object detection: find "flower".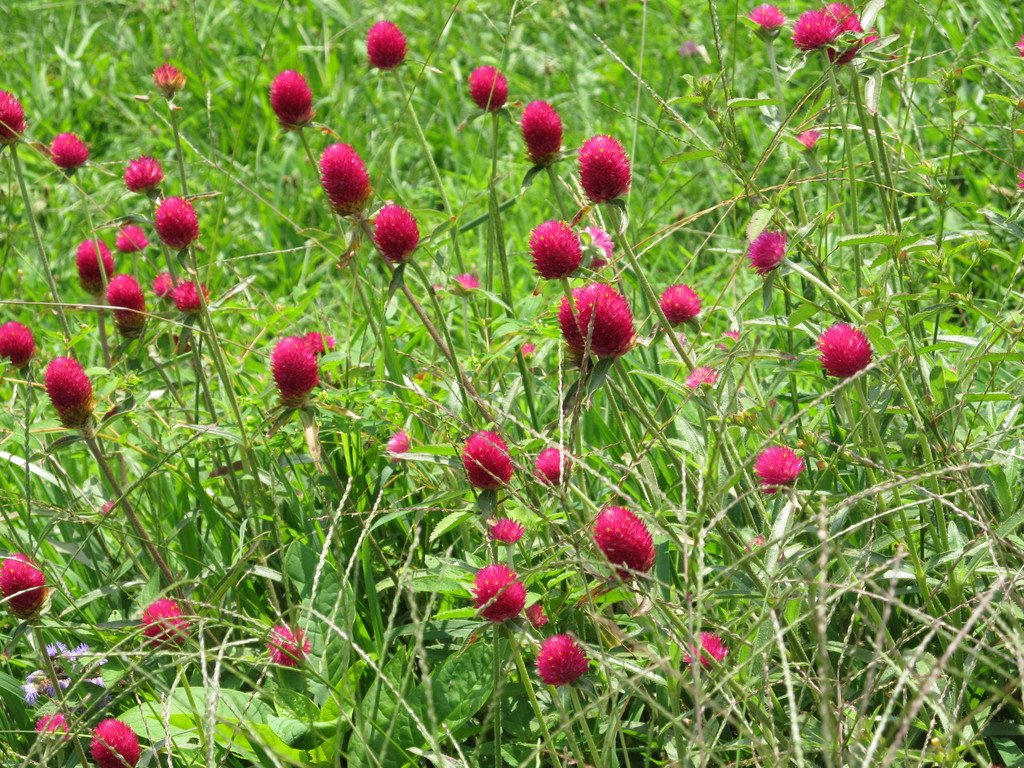
1017/33/1023/58.
